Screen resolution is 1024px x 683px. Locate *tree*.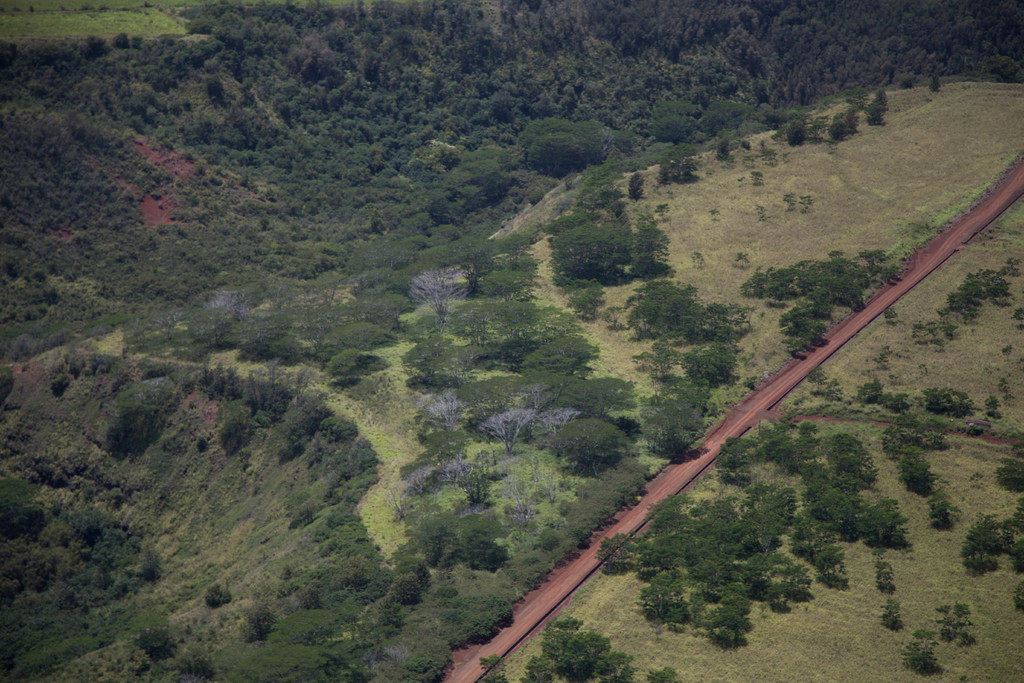
x1=907, y1=629, x2=941, y2=674.
